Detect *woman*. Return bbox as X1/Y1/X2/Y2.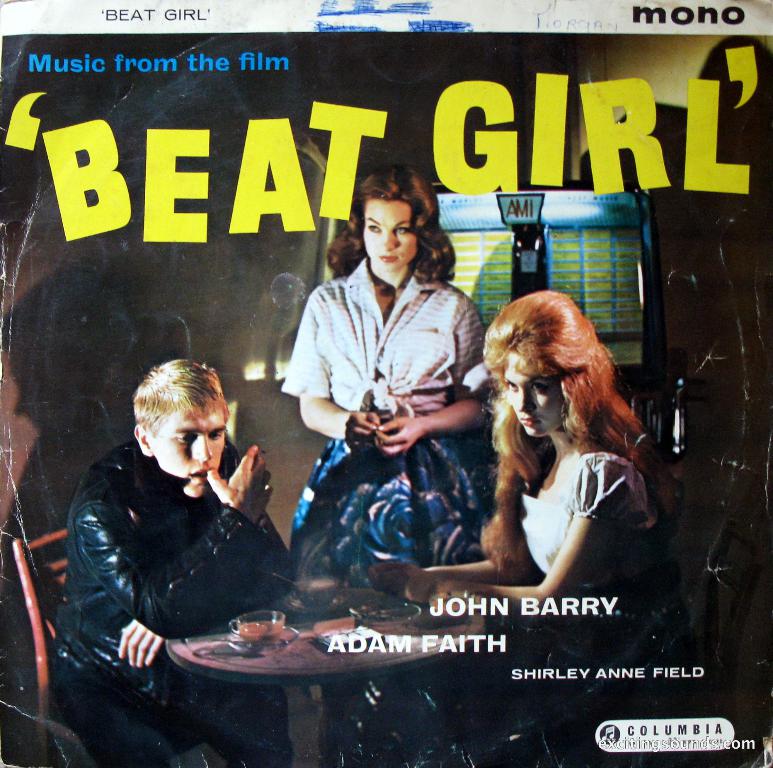
285/164/498/767.
